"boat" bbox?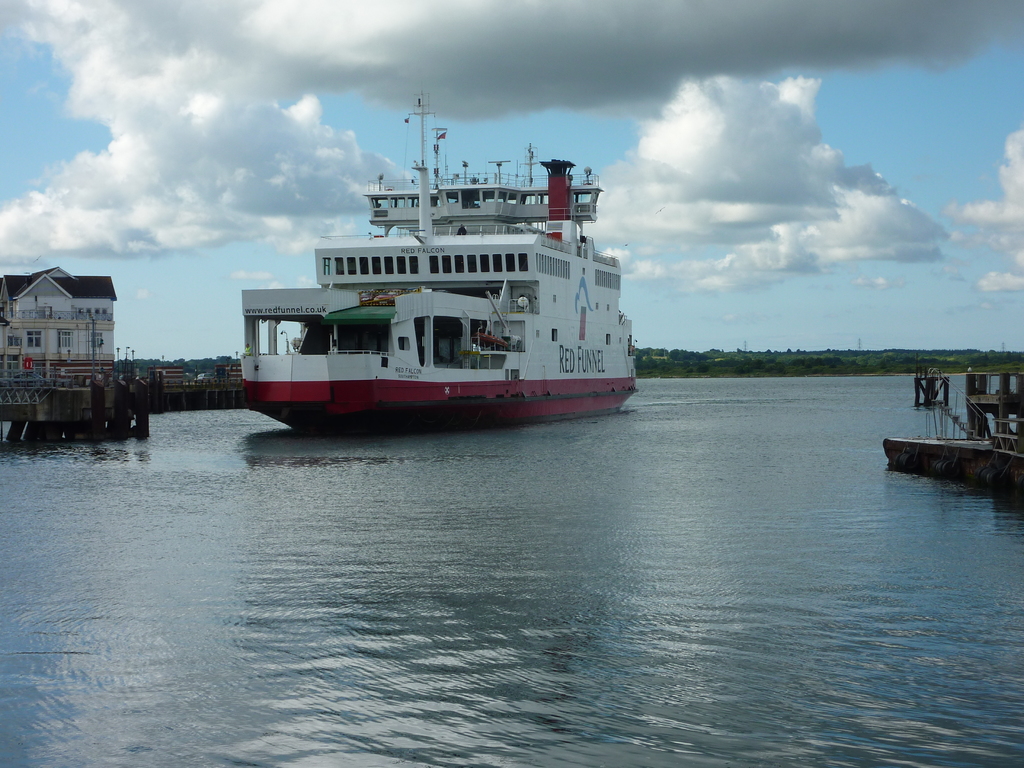
locate(238, 82, 640, 429)
